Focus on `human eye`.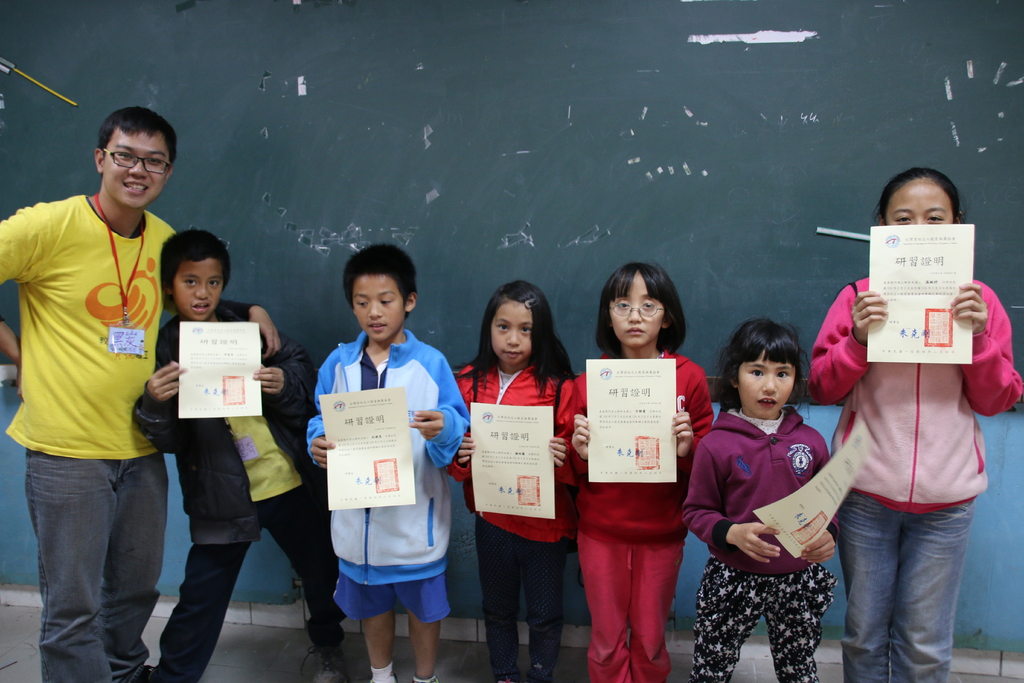
Focused at box(521, 325, 532, 335).
